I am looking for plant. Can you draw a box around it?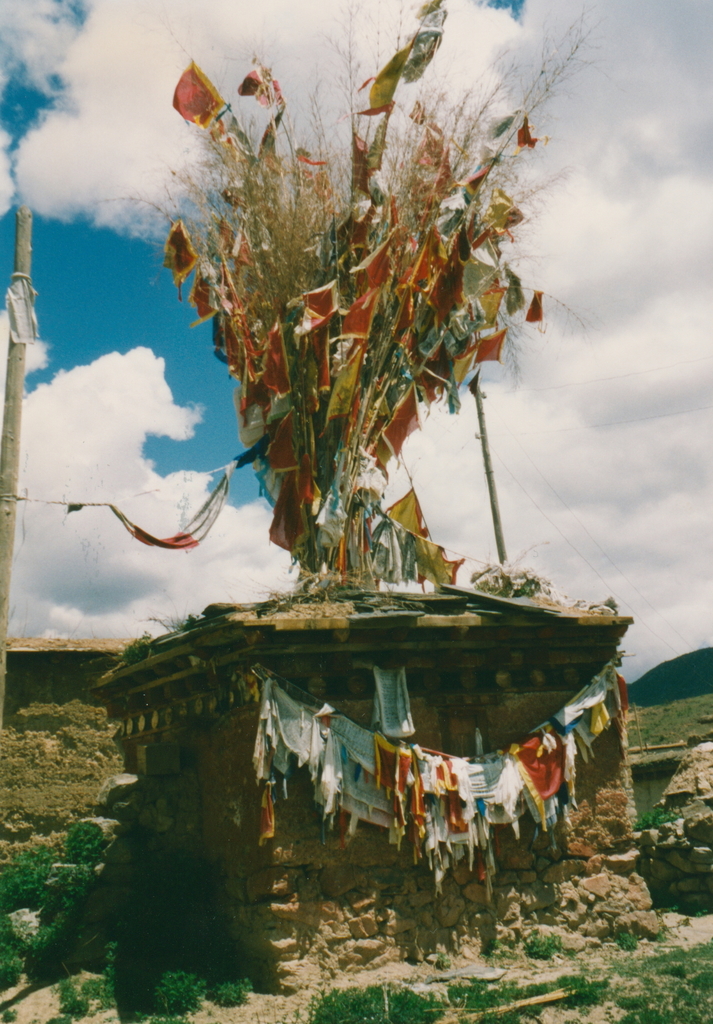
Sure, the bounding box is rect(0, 865, 72, 982).
